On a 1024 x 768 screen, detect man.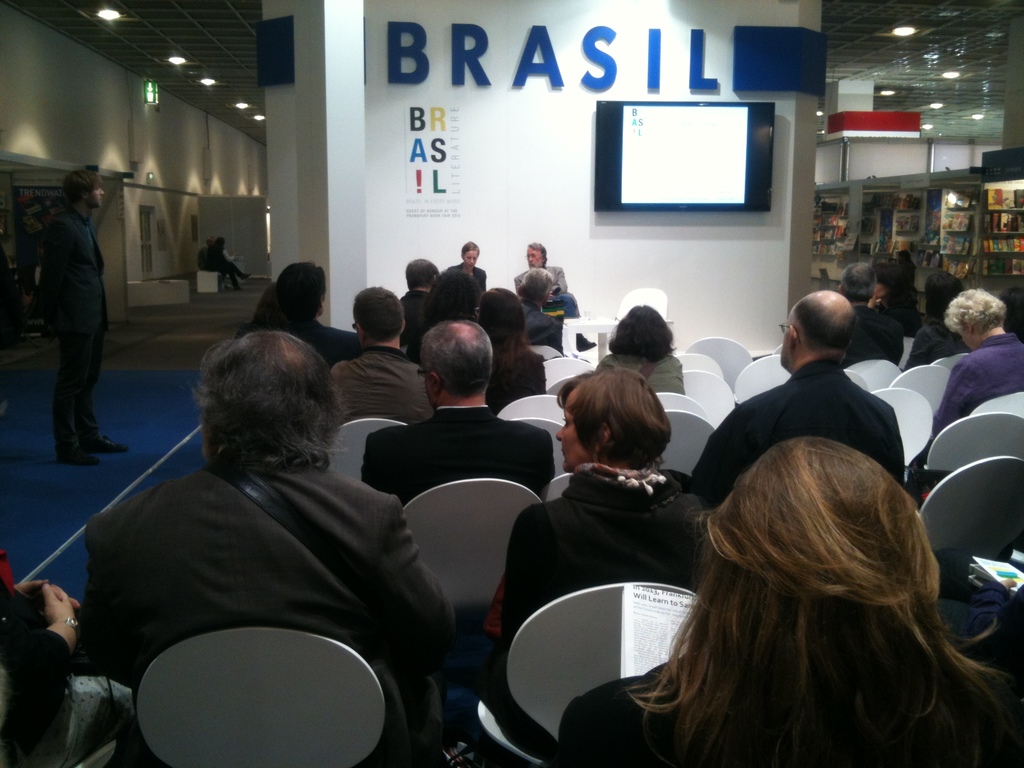
Rect(511, 242, 571, 301).
